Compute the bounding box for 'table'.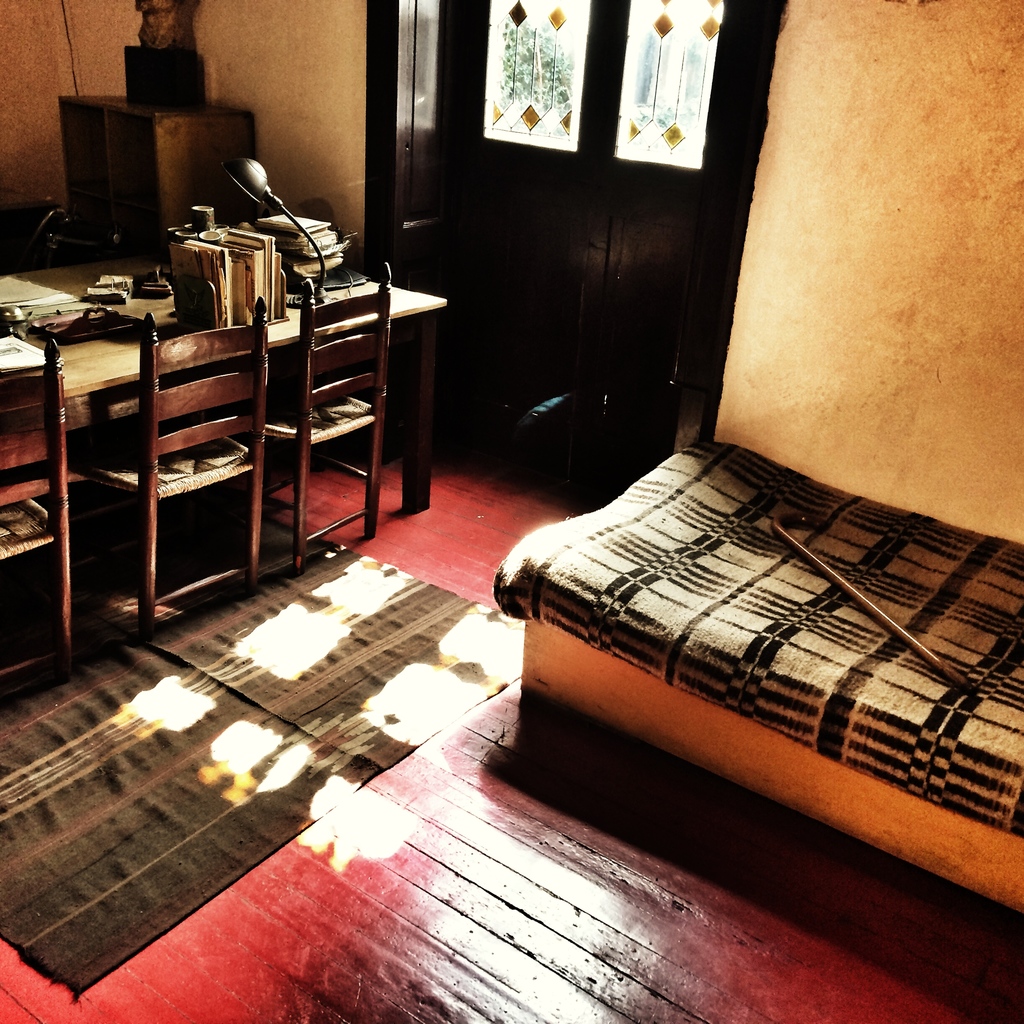
10 275 363 625.
